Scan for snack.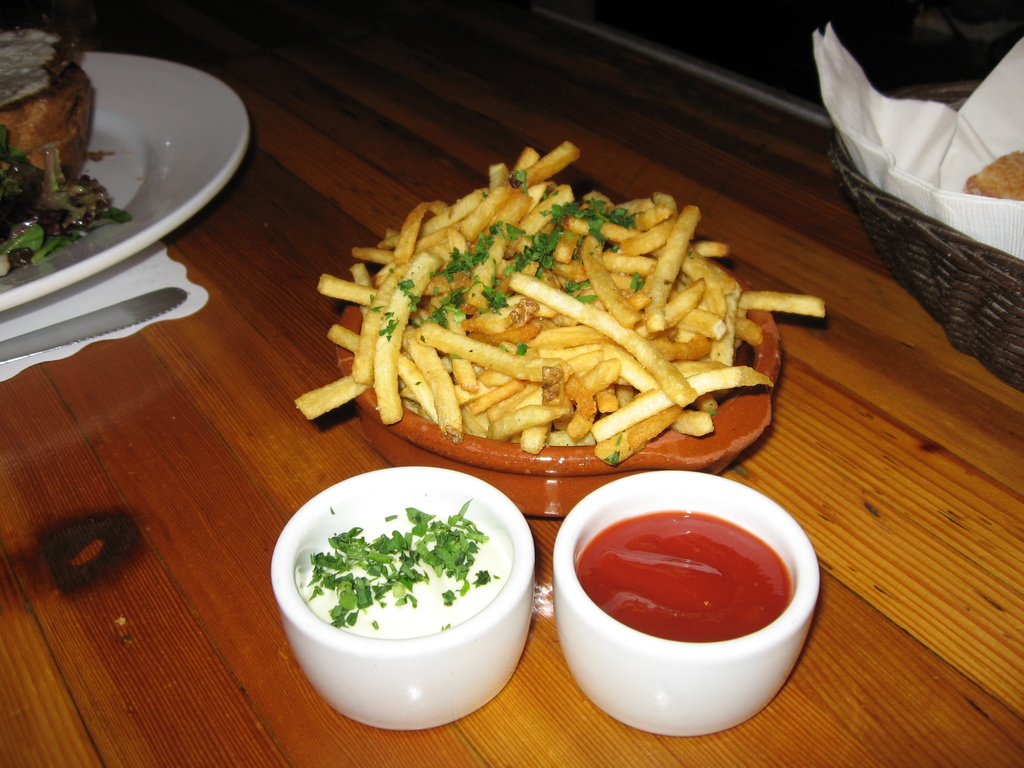
Scan result: BBox(962, 146, 1023, 207).
